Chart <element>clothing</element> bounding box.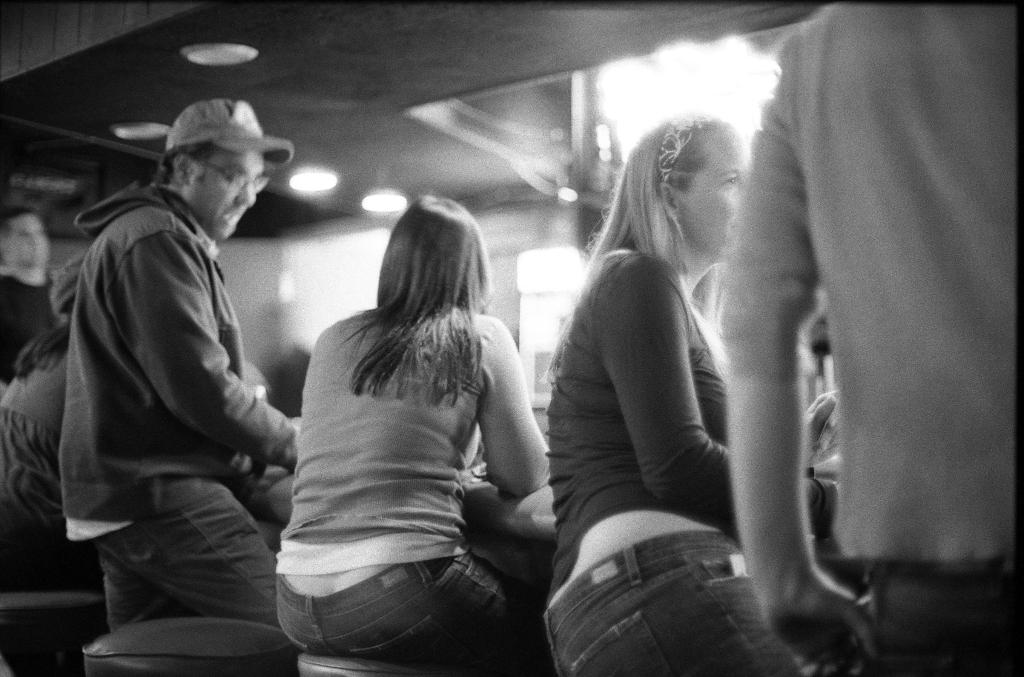
Charted: bbox=[51, 170, 294, 637].
